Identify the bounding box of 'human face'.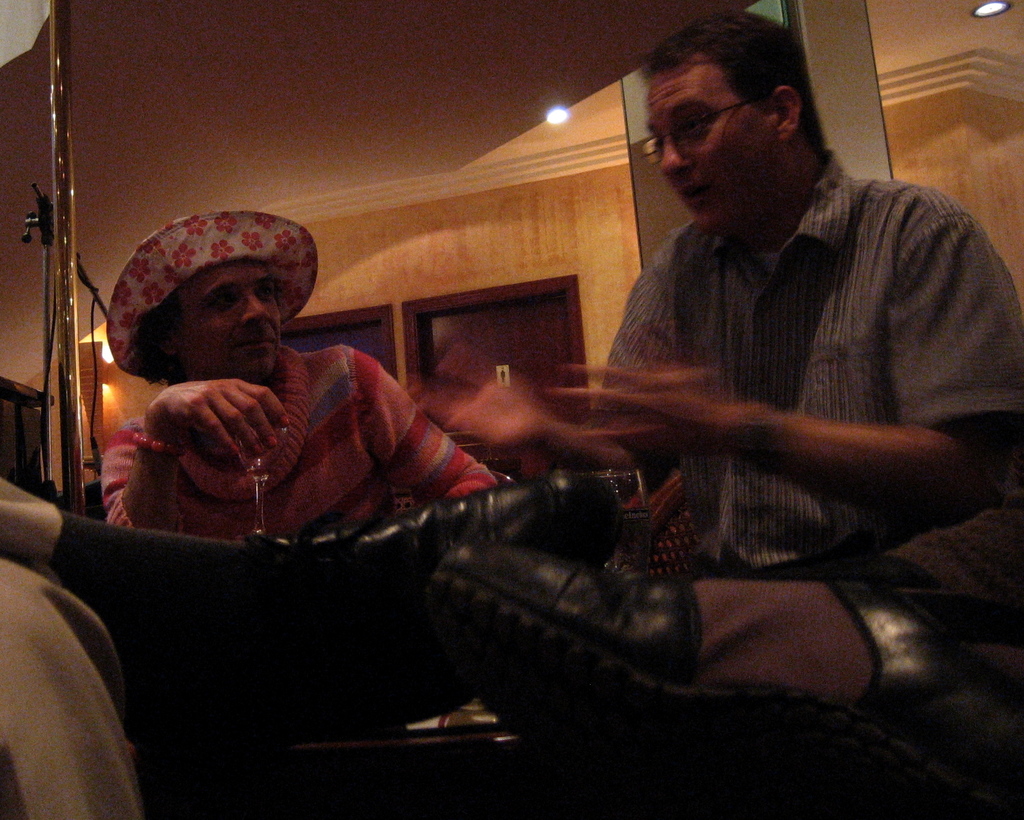
<box>645,52,771,230</box>.
